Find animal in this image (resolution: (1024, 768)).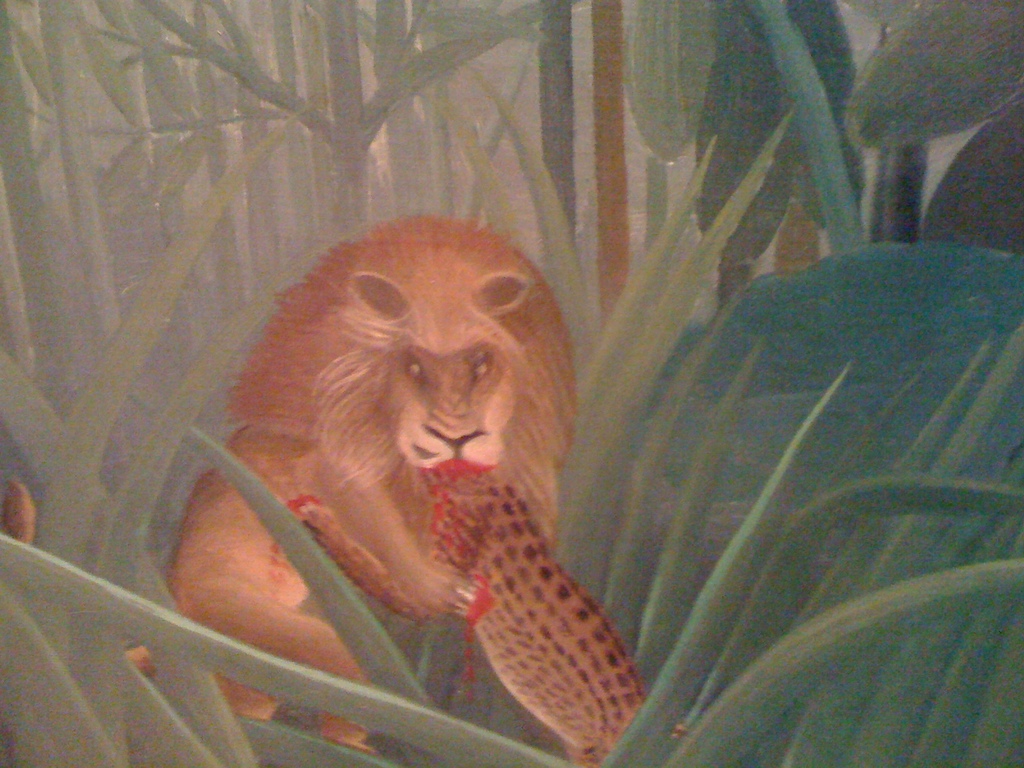
x1=0 y1=216 x2=584 y2=756.
